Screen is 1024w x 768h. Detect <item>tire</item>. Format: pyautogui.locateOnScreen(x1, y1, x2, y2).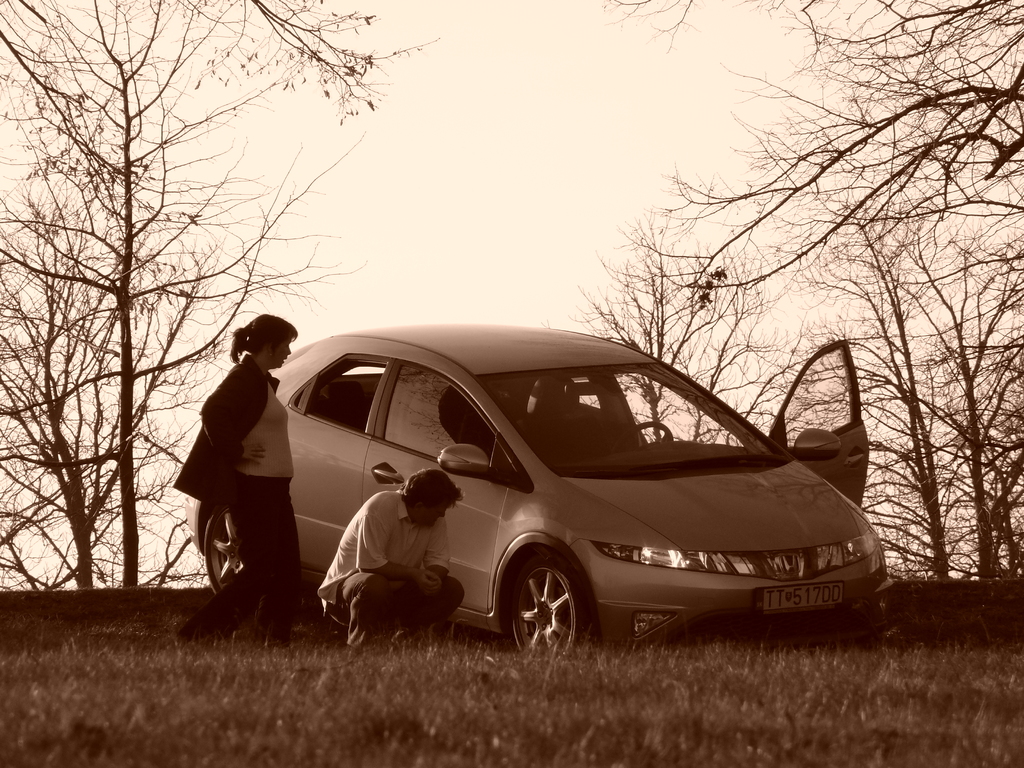
pyautogui.locateOnScreen(498, 556, 595, 657).
